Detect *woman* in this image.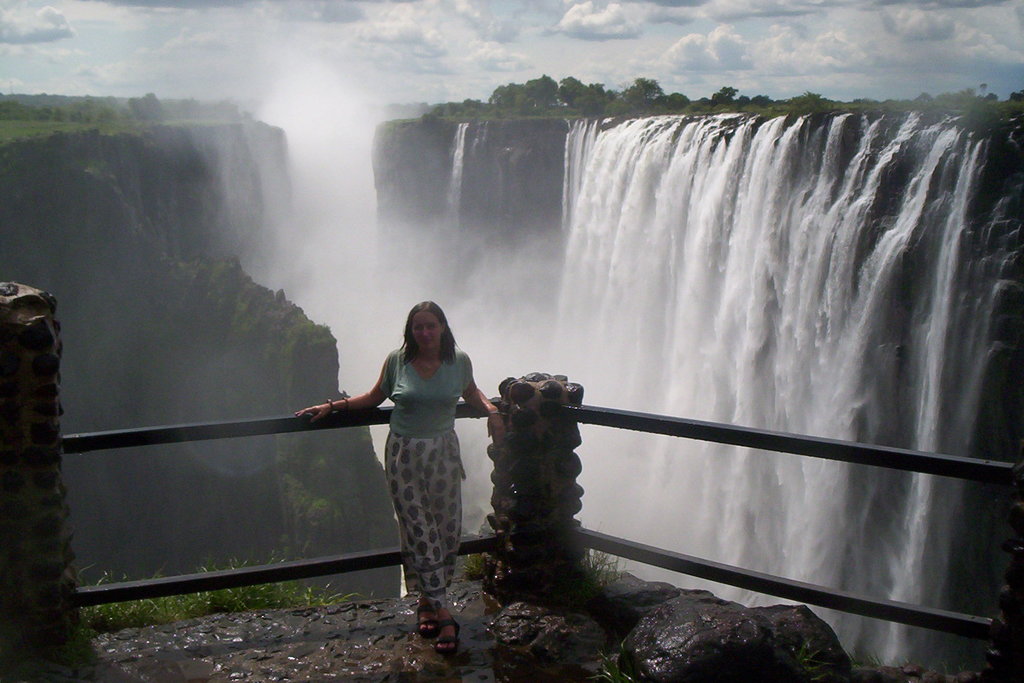
Detection: 308, 297, 493, 616.
